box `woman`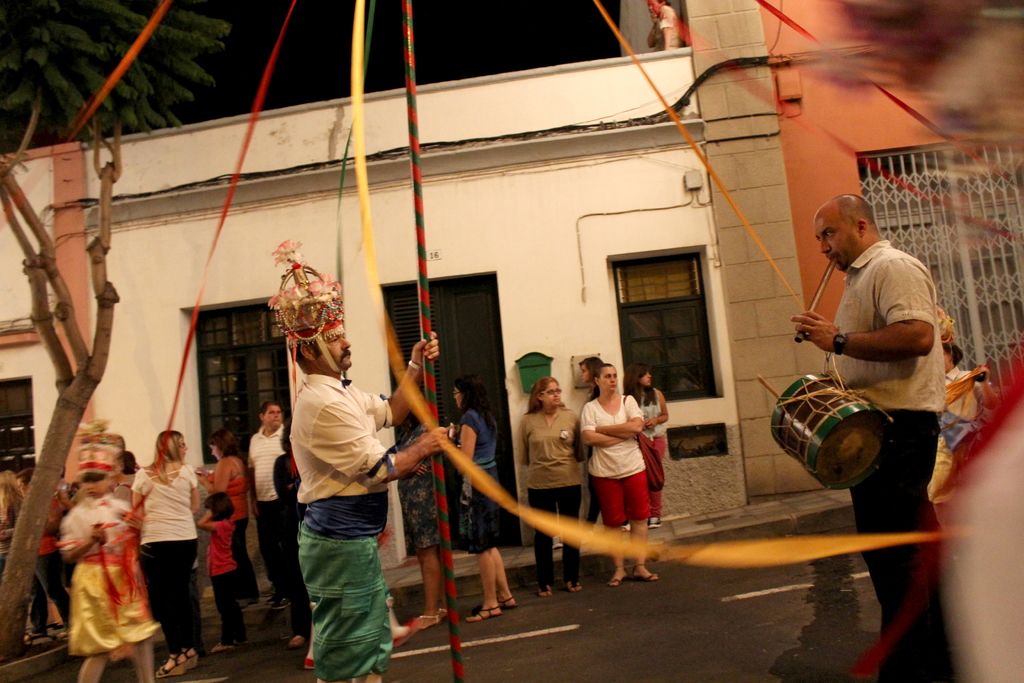
Rect(512, 376, 596, 594)
